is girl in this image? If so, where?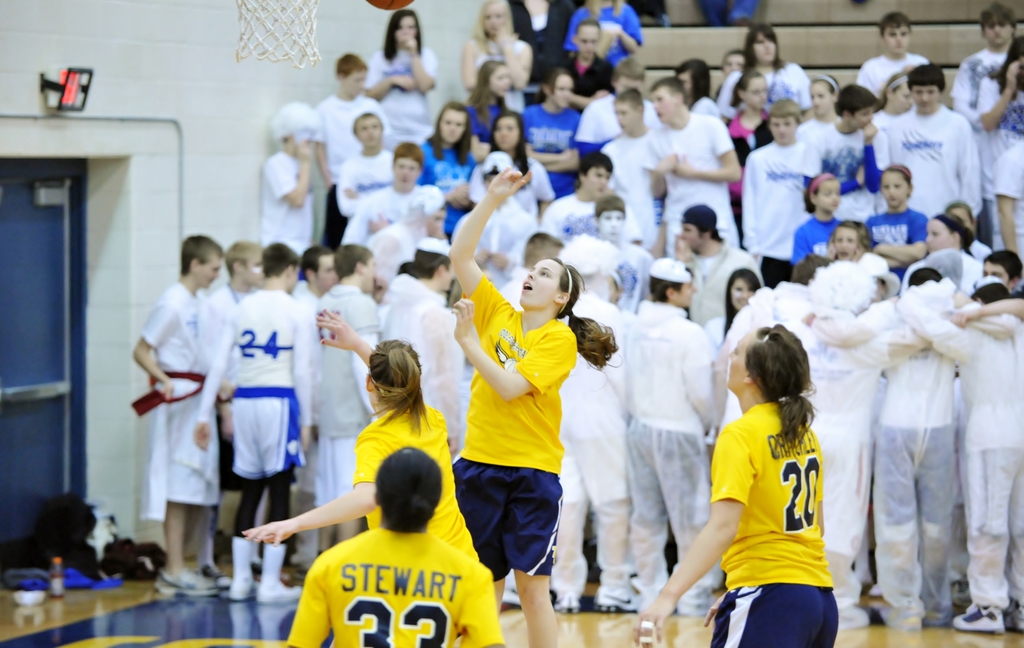
Yes, at 718, 260, 757, 326.
